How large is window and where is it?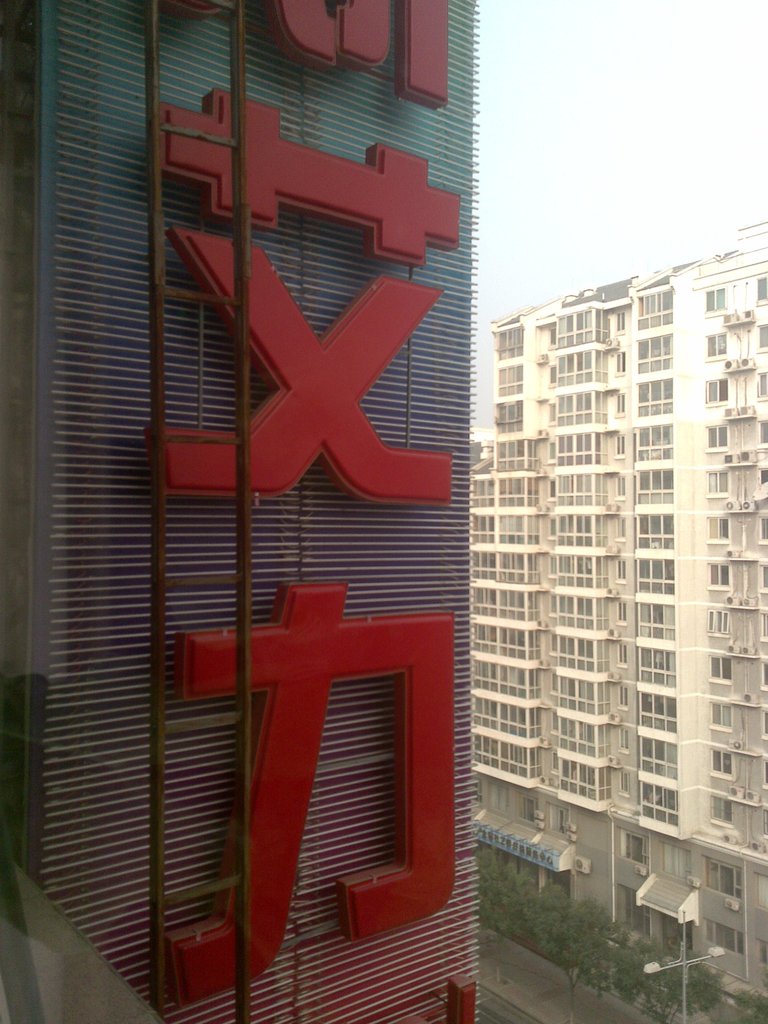
Bounding box: [left=705, top=374, right=733, bottom=407].
